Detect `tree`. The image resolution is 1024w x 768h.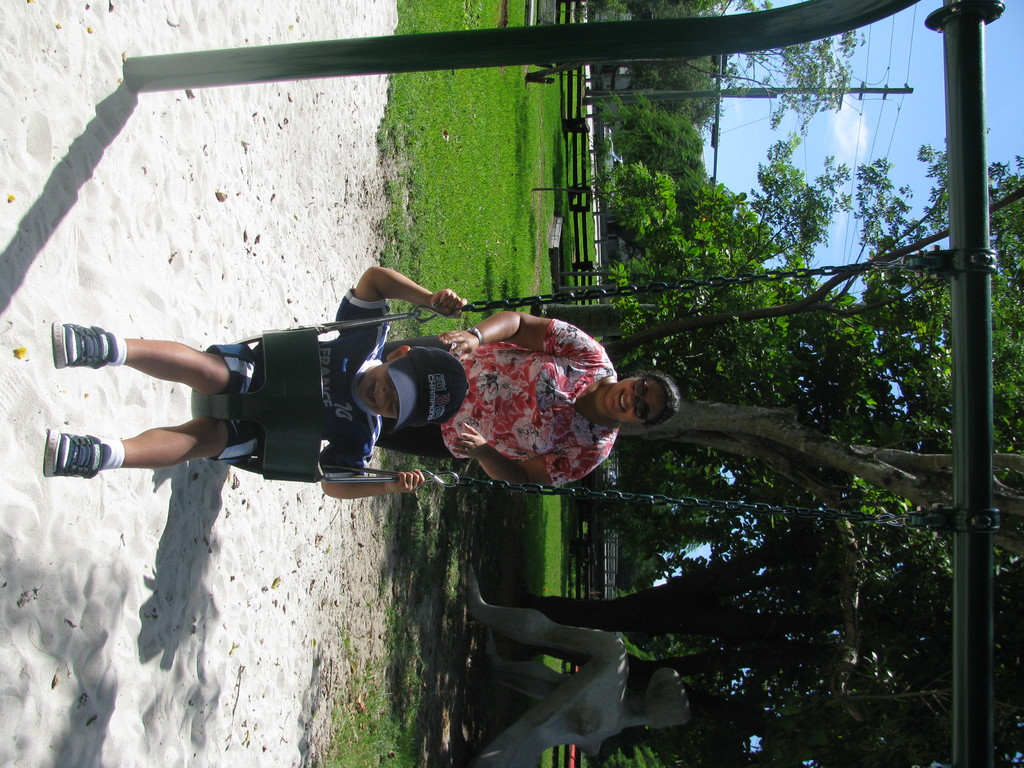
BBox(589, 0, 866, 127).
